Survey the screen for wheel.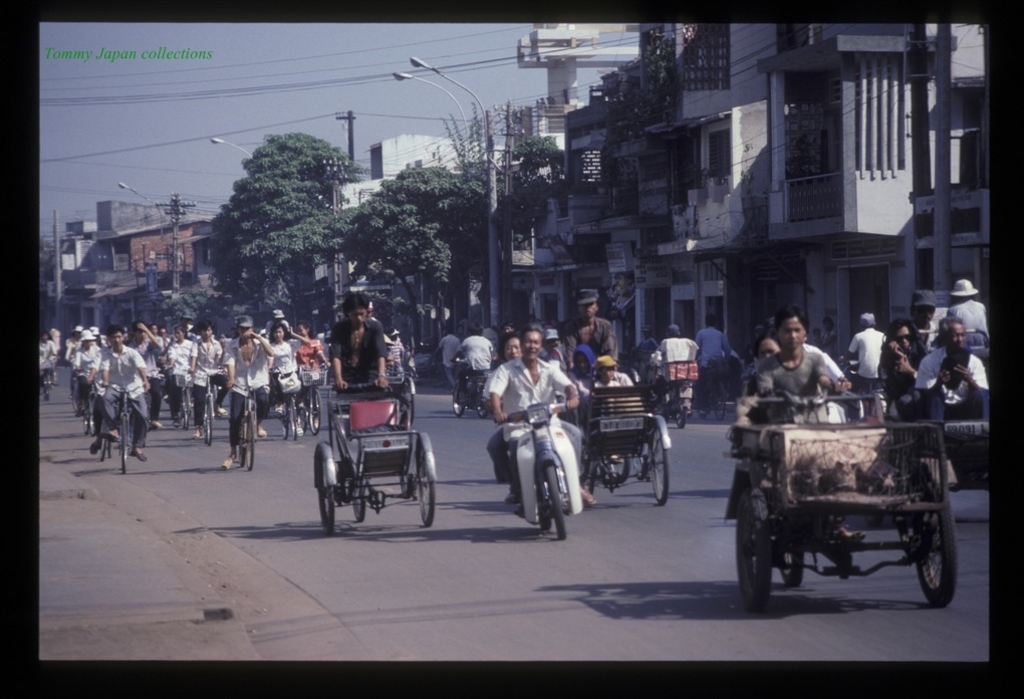
Survey found: 86/408/94/429.
